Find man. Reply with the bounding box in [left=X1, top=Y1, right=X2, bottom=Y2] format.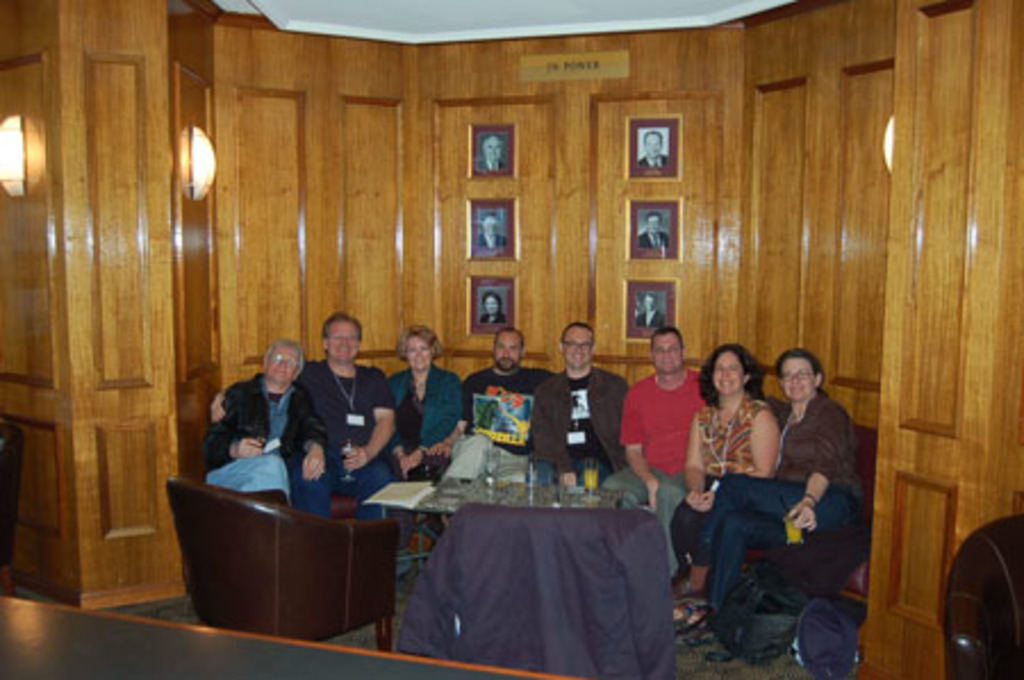
[left=601, top=325, right=710, bottom=580].
